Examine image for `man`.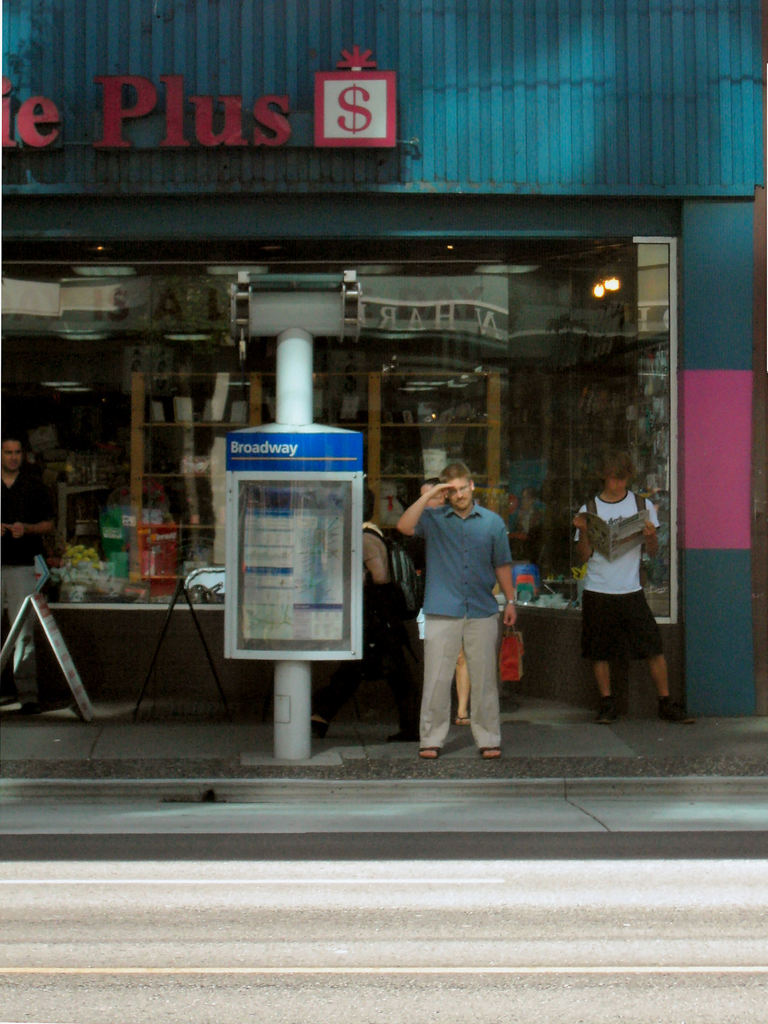
Examination result: select_region(568, 457, 694, 718).
